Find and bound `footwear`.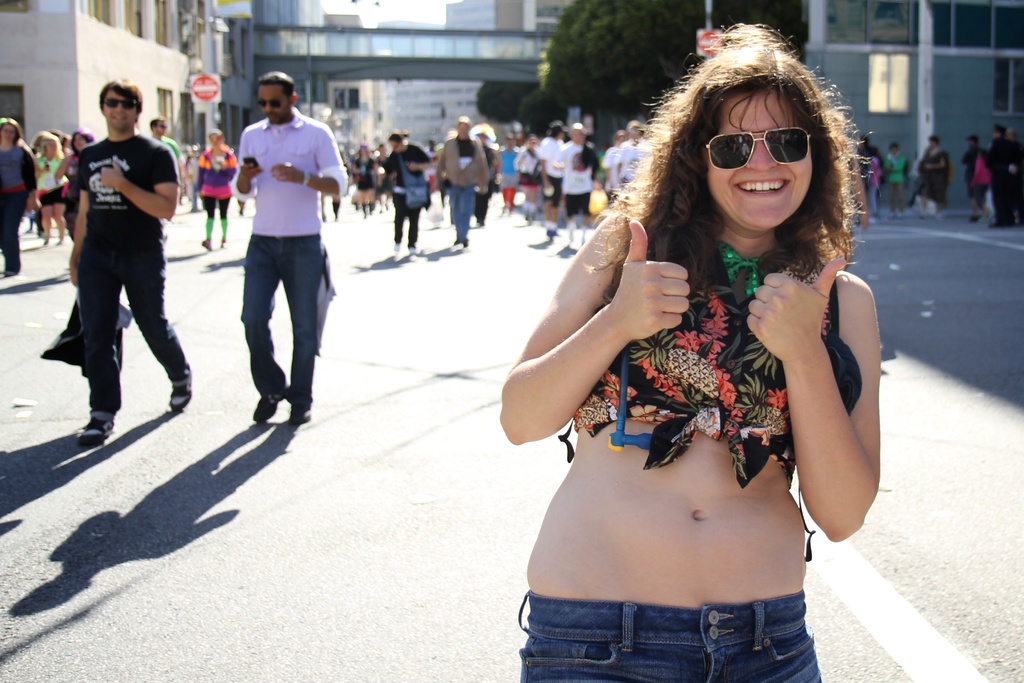
Bound: {"x1": 198, "y1": 240, "x2": 213, "y2": 251}.
